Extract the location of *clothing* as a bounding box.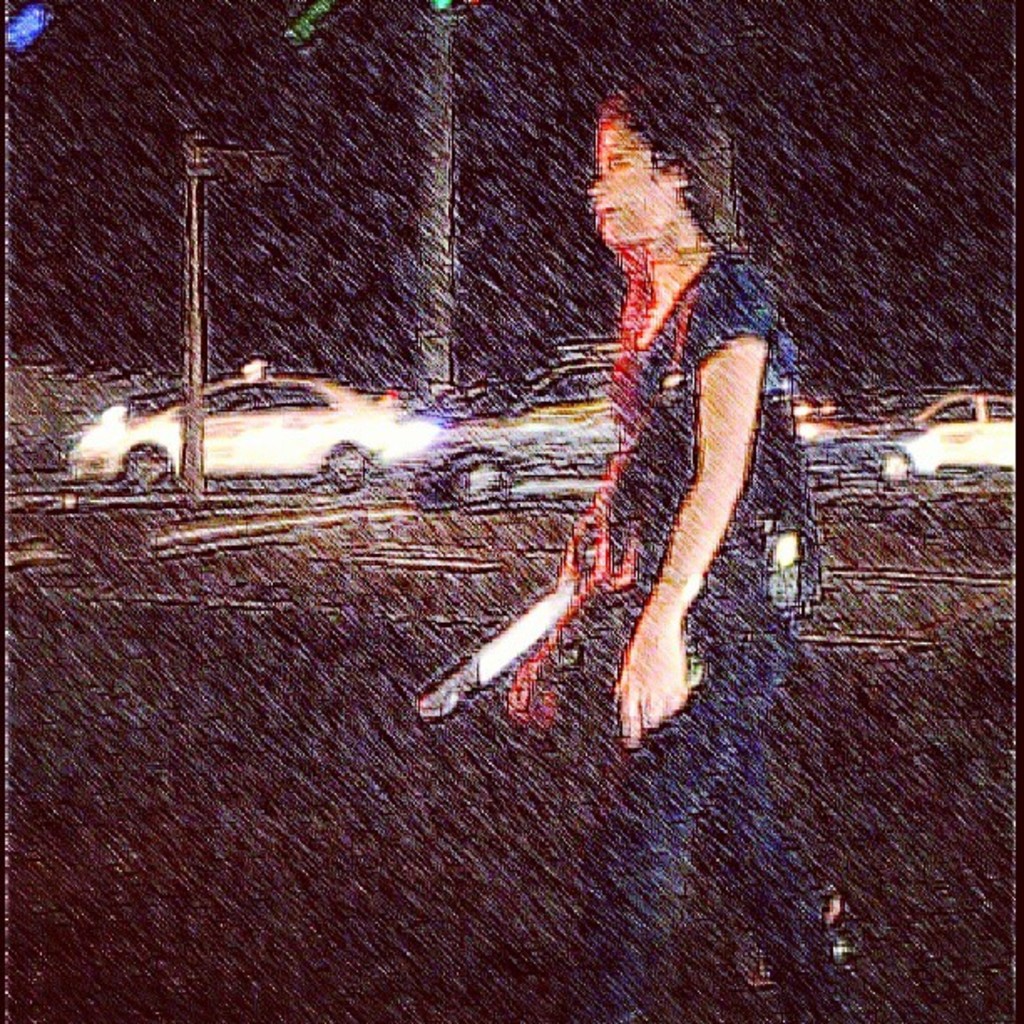
[549, 243, 858, 1014].
